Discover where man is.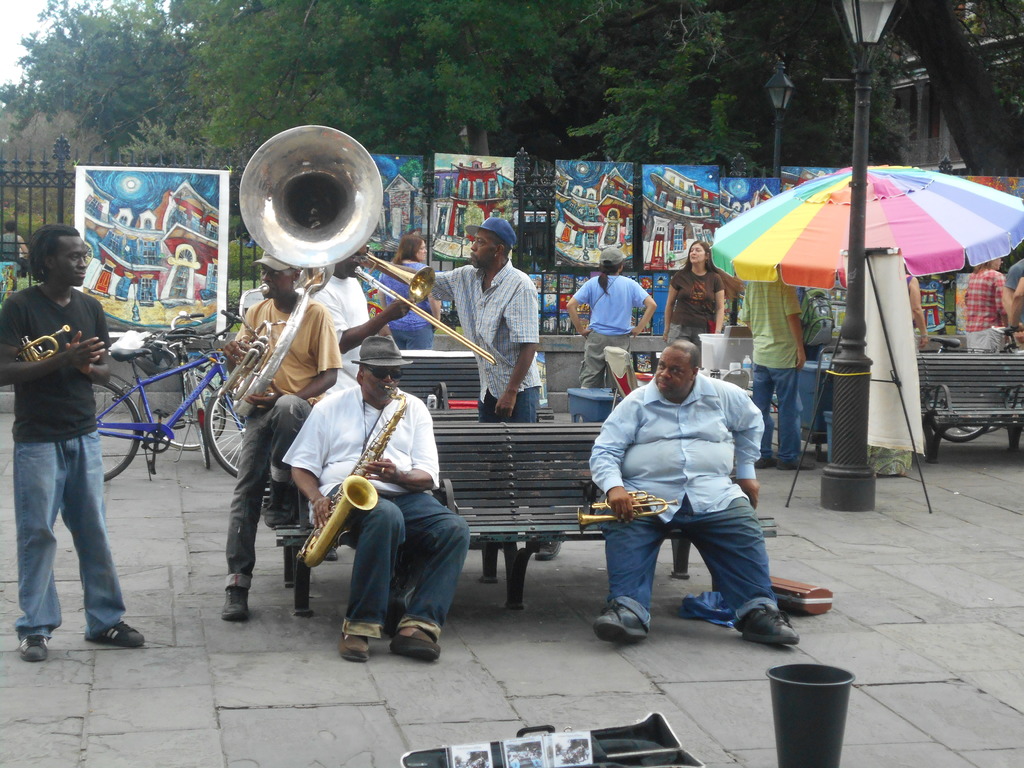
Discovered at <region>585, 335, 793, 646</region>.
